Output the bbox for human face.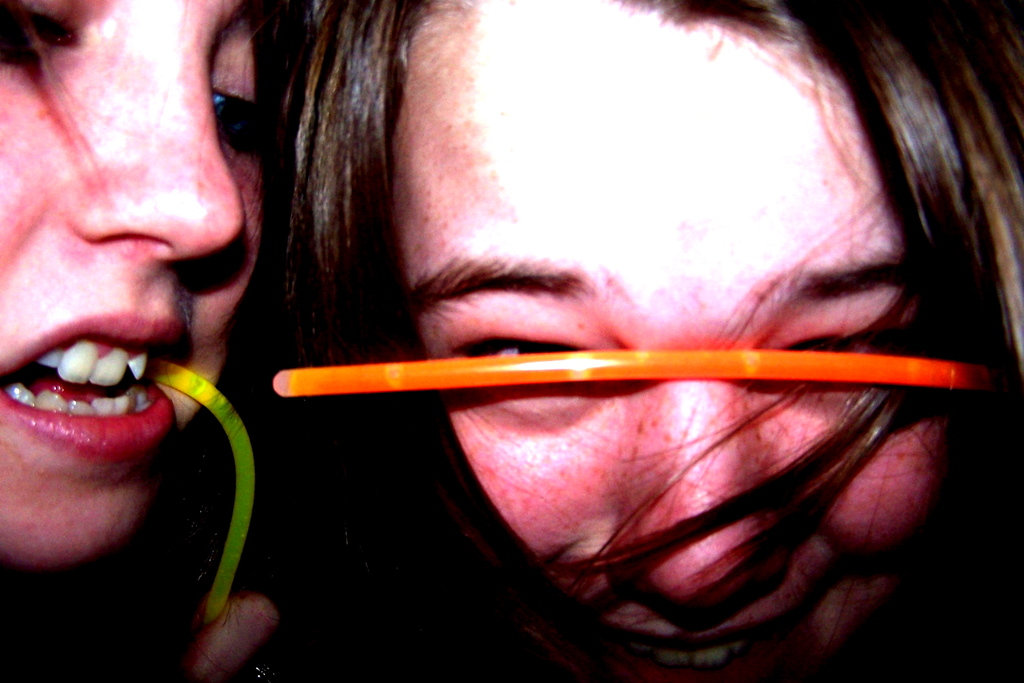
crop(0, 0, 264, 571).
